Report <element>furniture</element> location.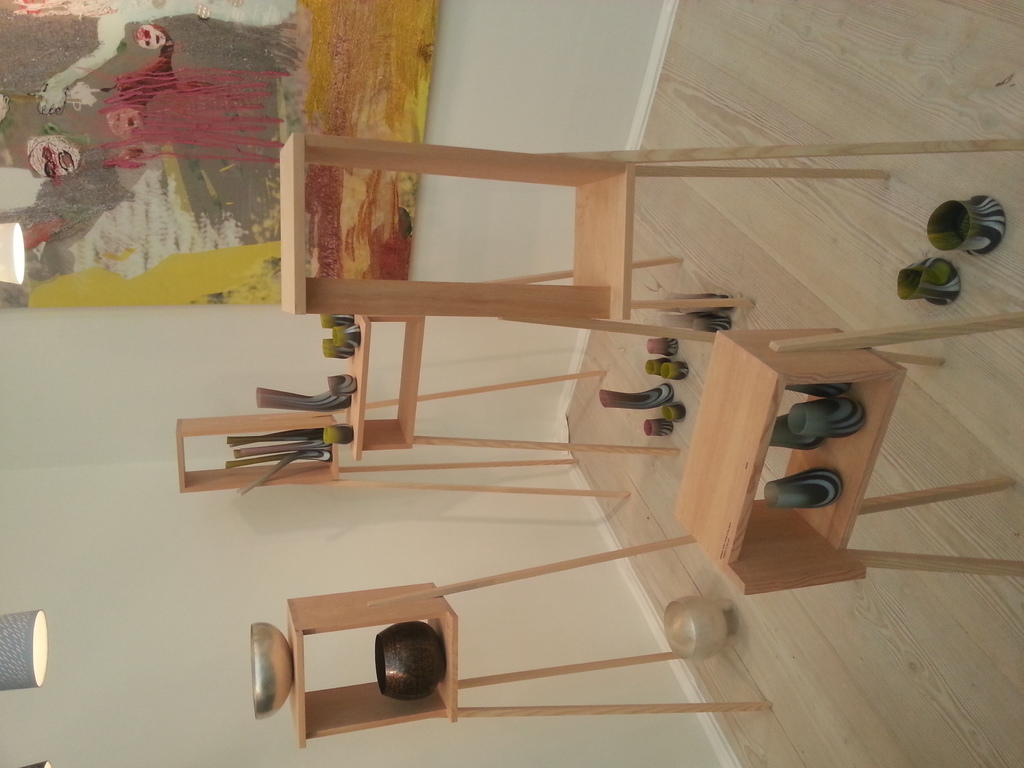
Report: BBox(680, 309, 1023, 599).
